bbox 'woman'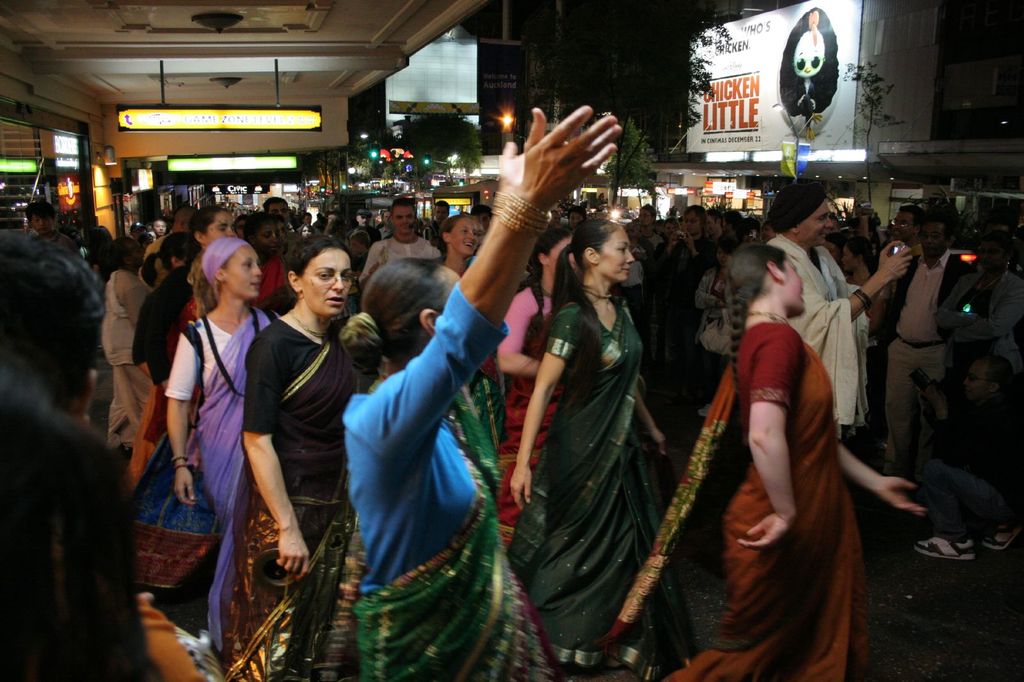
select_region(334, 107, 624, 681)
